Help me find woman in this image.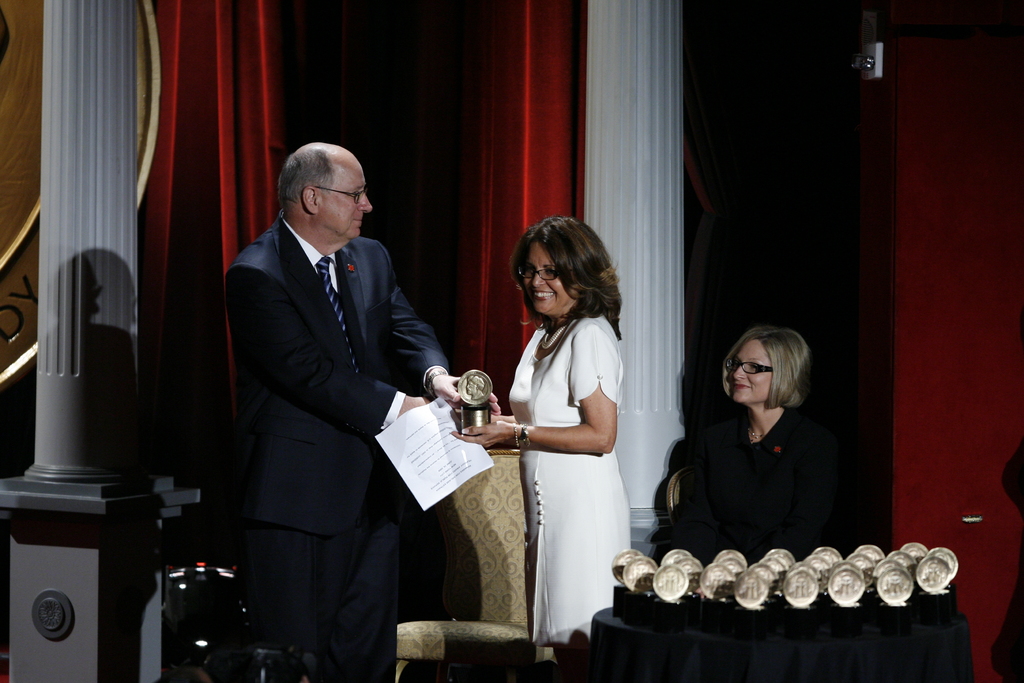
Found it: (488, 215, 641, 651).
